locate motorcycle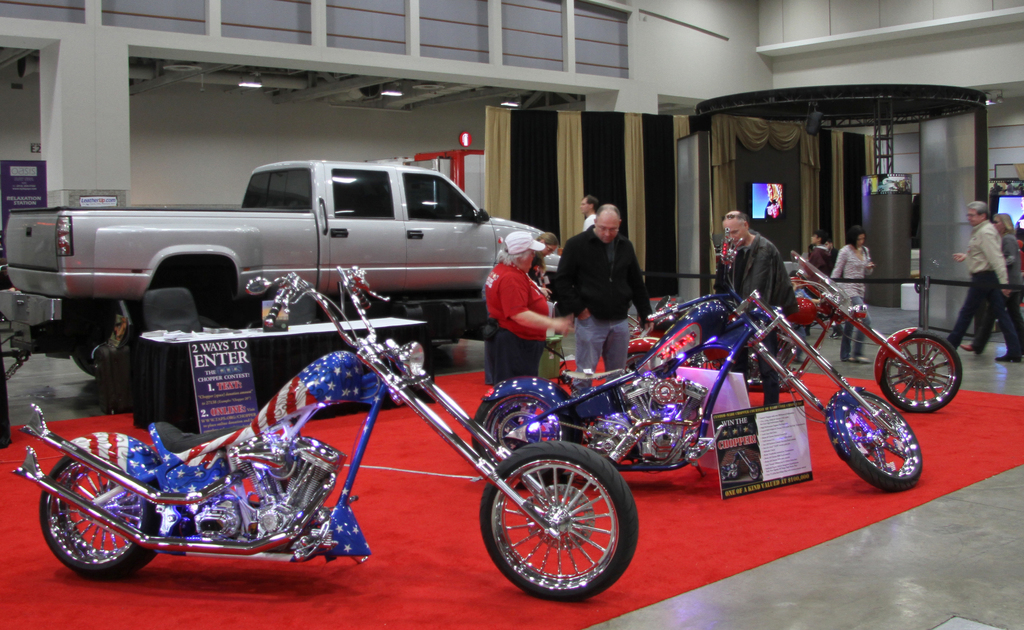
l=619, t=247, r=964, b=413
